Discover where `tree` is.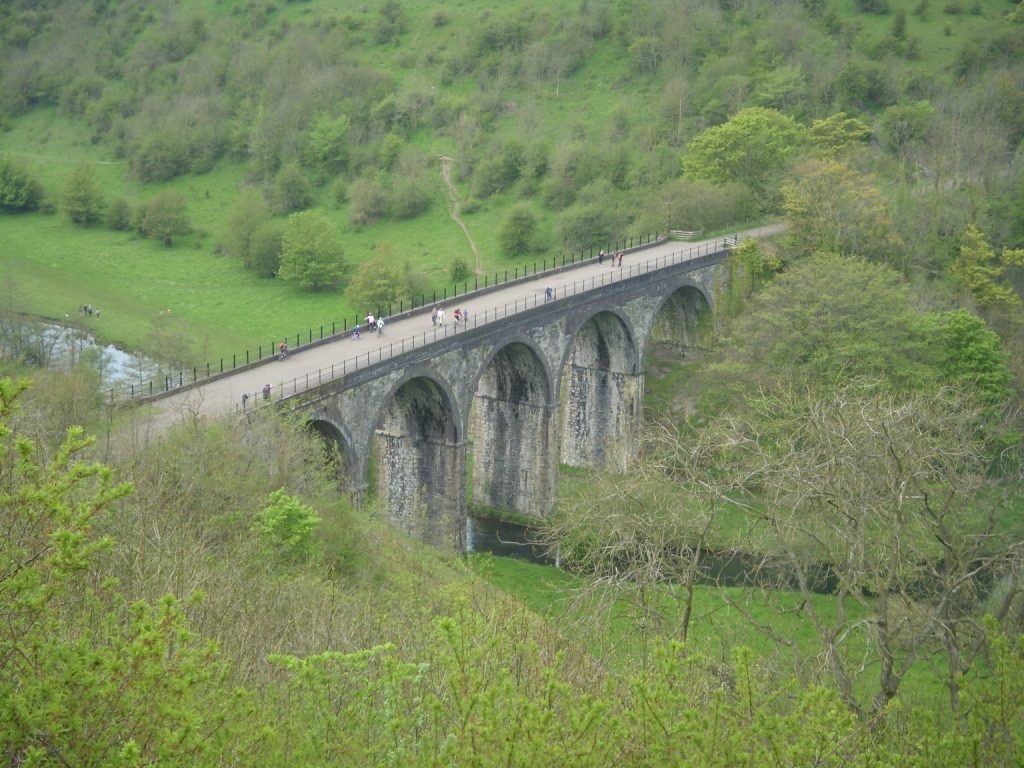
Discovered at (278,211,359,285).
